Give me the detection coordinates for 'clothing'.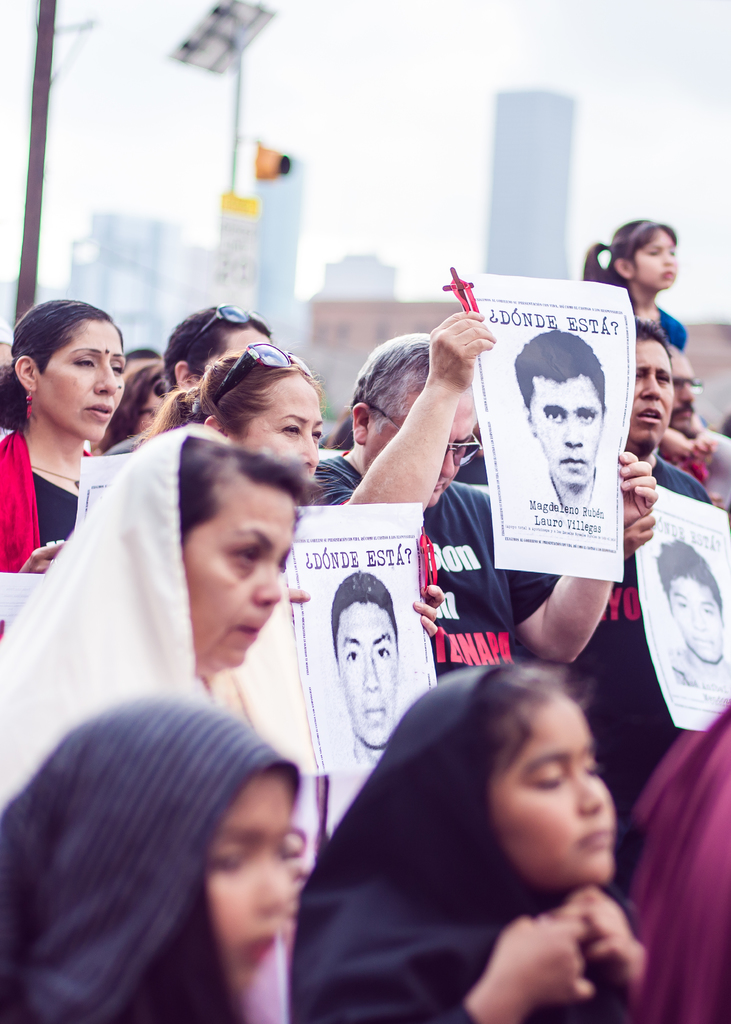
bbox=(0, 418, 84, 568).
